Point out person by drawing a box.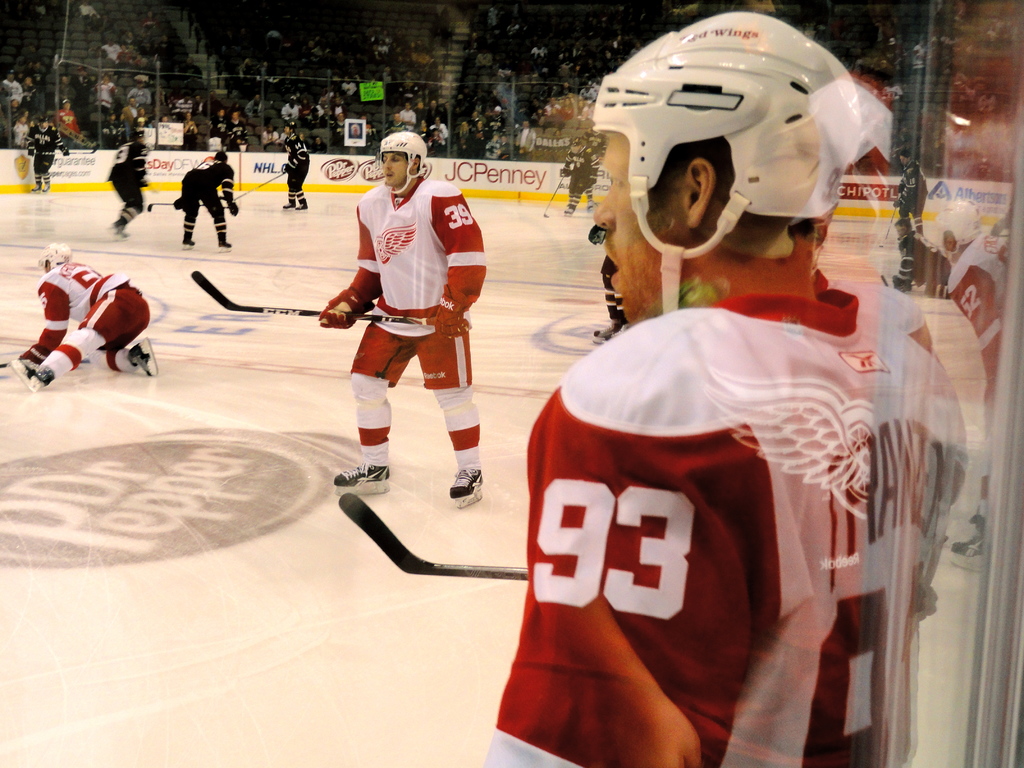
crop(184, 113, 194, 150).
